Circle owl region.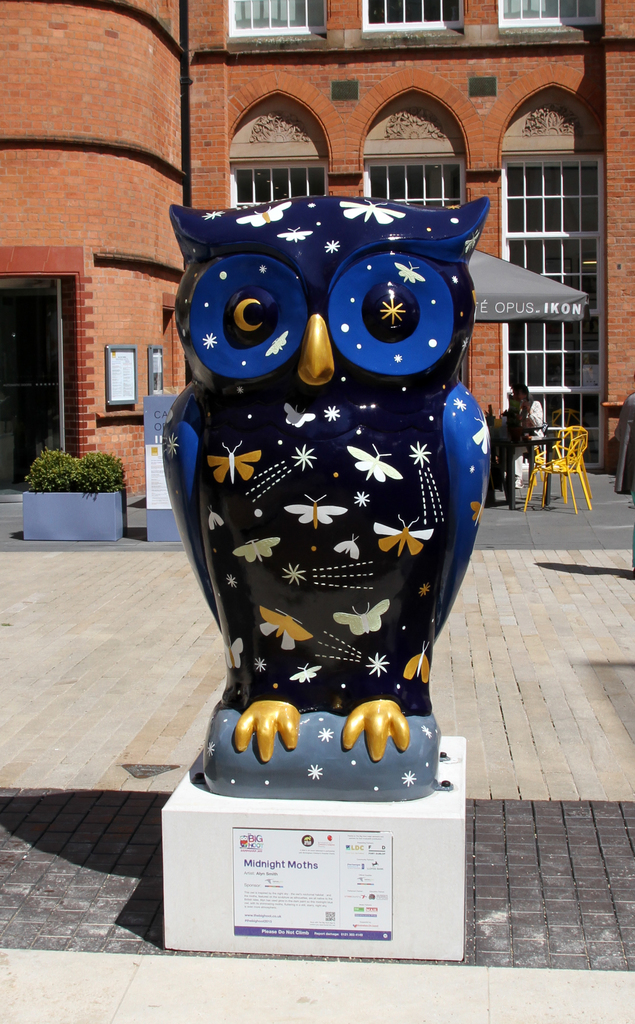
Region: (160, 199, 498, 779).
